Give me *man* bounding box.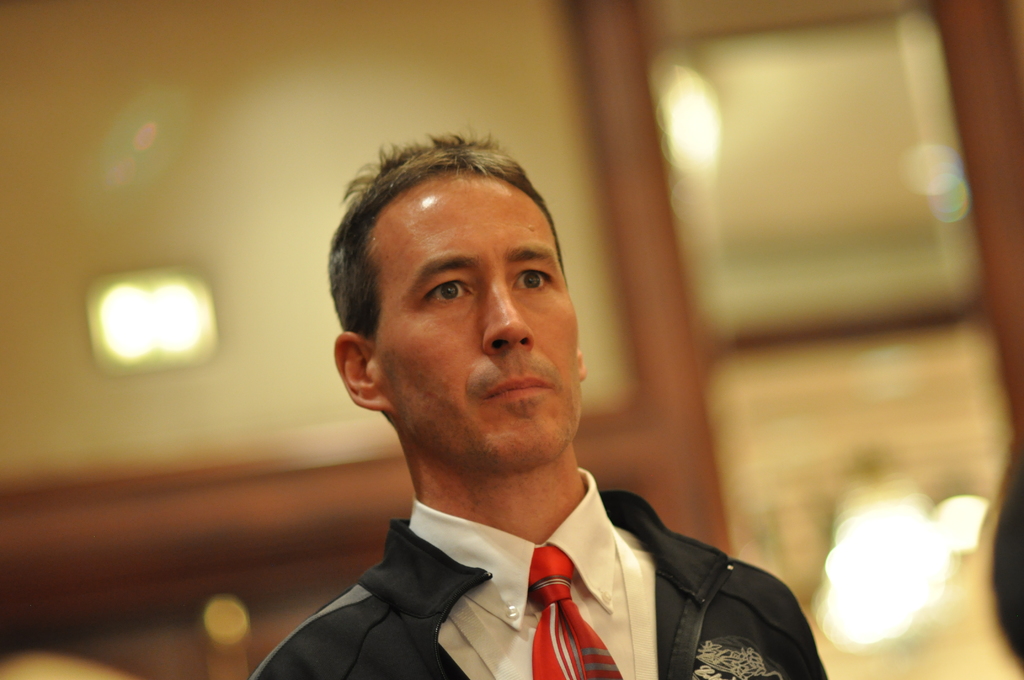
(left=221, top=159, right=847, bottom=679).
